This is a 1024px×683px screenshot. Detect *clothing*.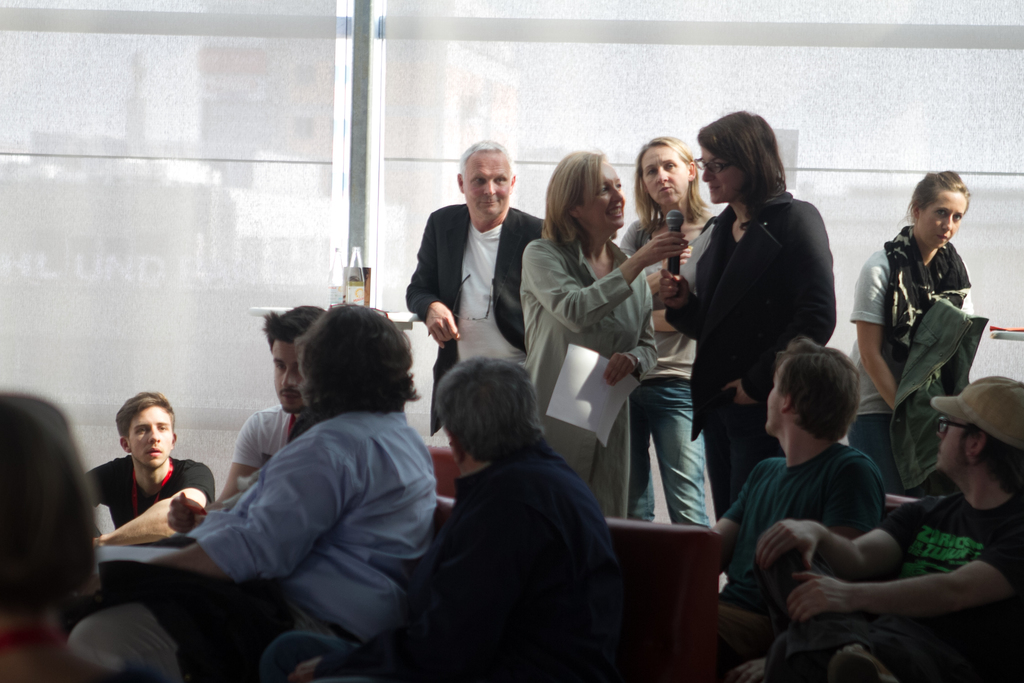
(519, 235, 657, 520).
